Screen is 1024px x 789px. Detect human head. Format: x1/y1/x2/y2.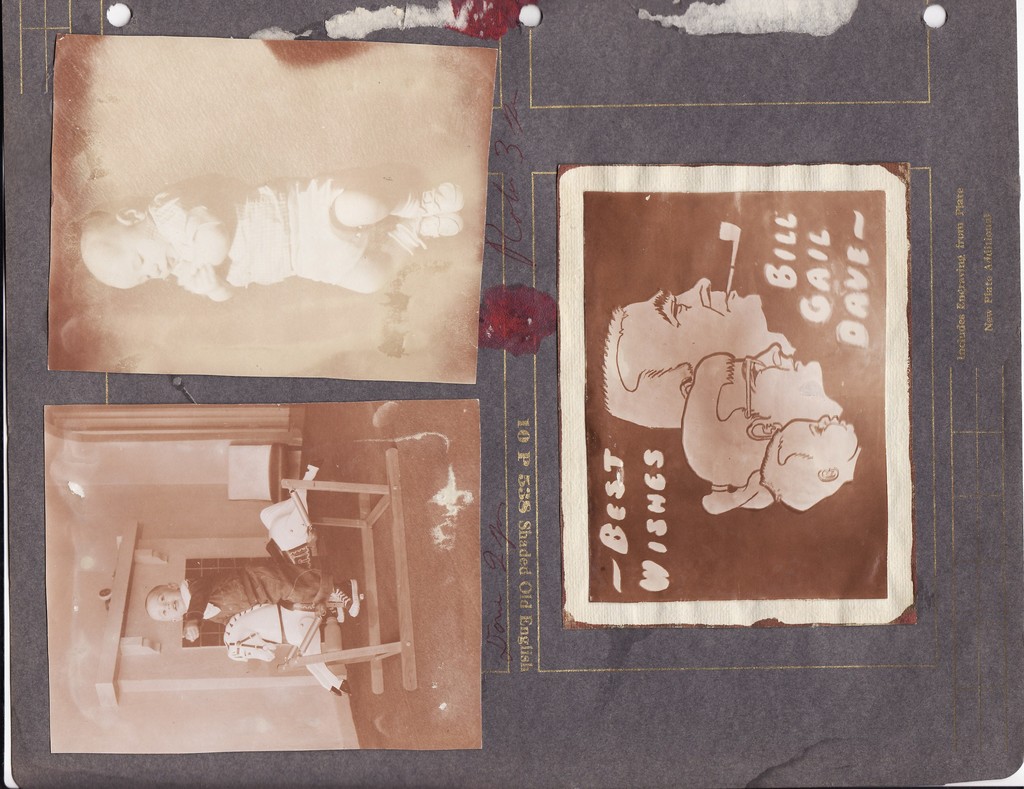
599/272/797/430.
